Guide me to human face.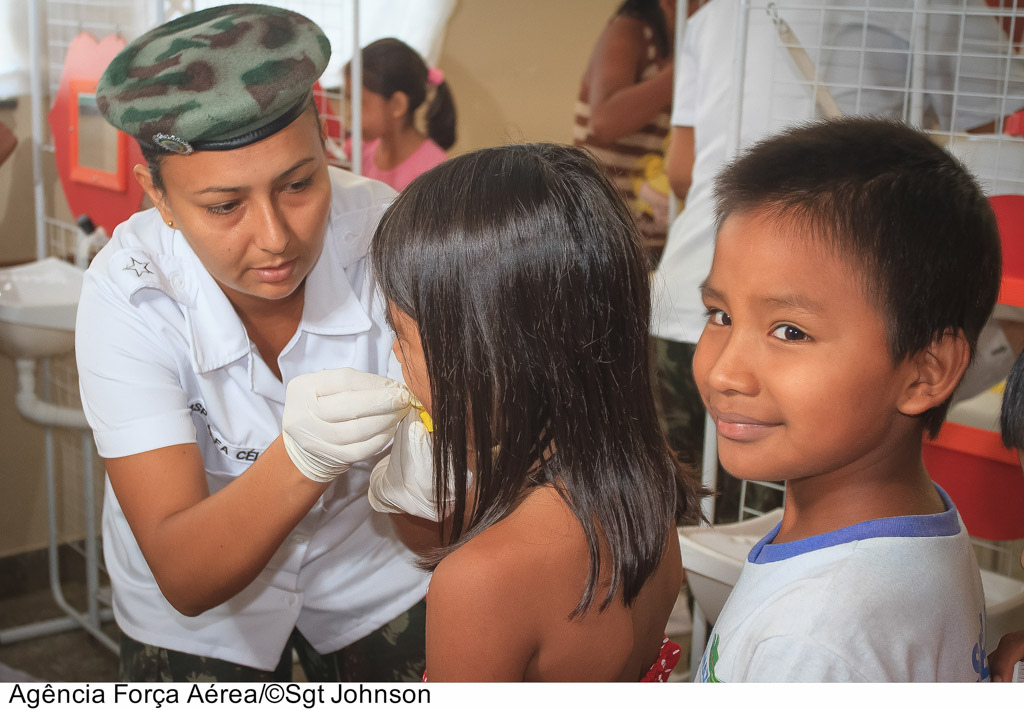
Guidance: region(346, 73, 390, 144).
